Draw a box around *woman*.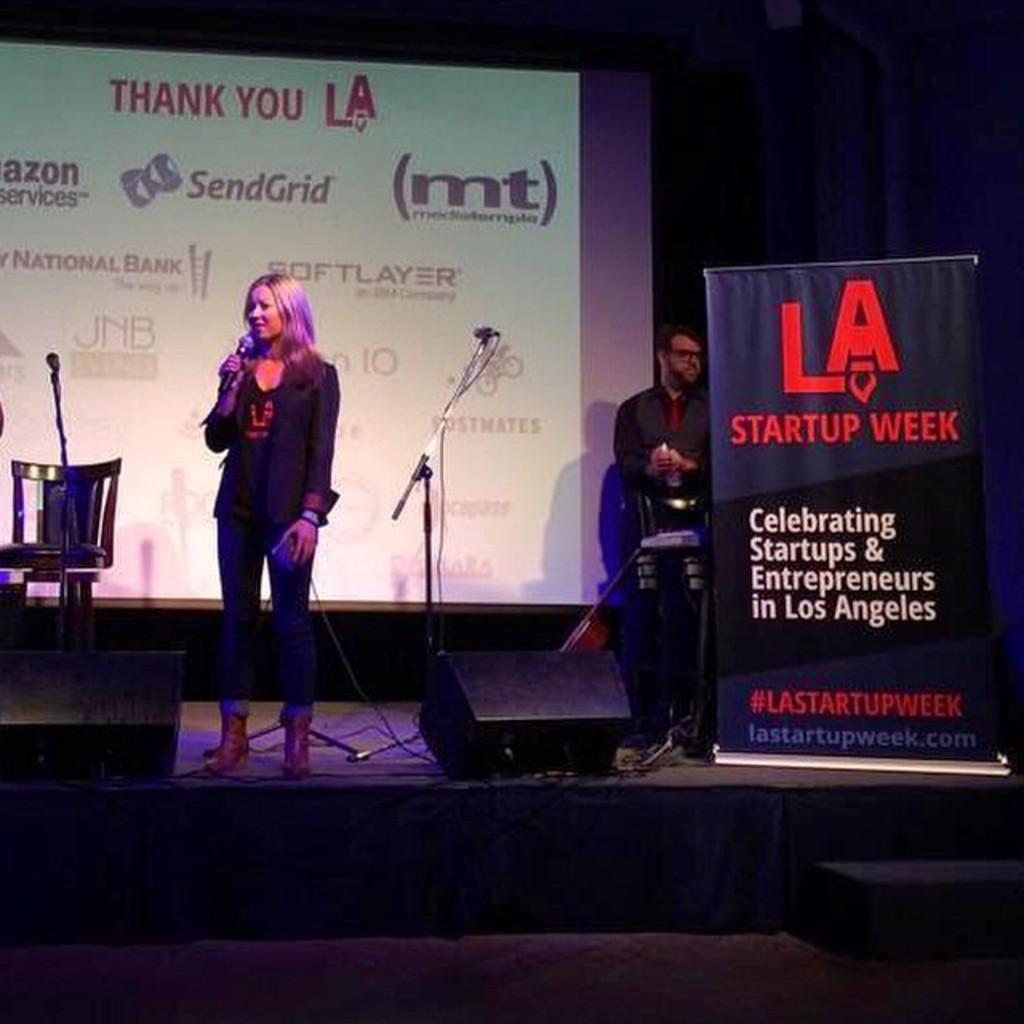
pyautogui.locateOnScreen(192, 277, 341, 776).
